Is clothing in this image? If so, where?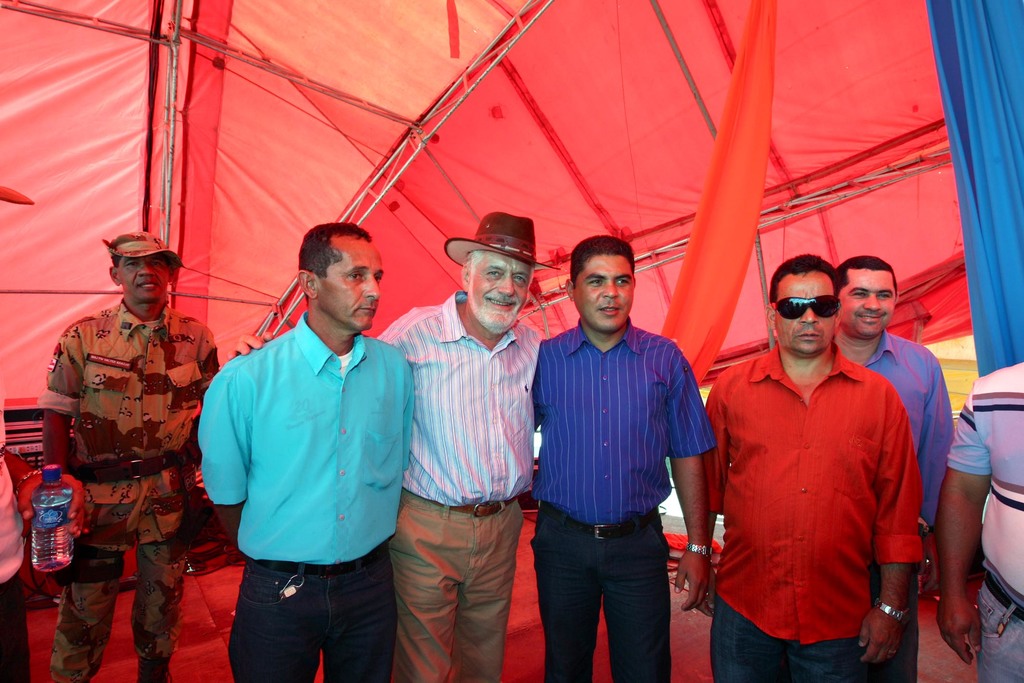
Yes, at (left=528, top=314, right=717, bottom=682).
